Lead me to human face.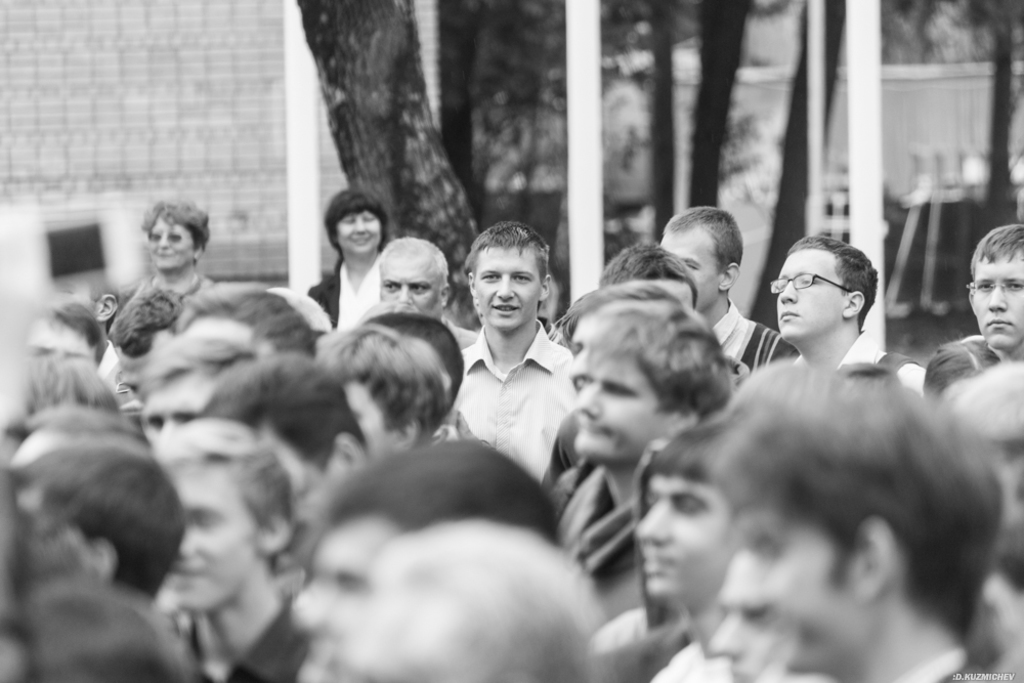
Lead to crop(291, 520, 393, 682).
